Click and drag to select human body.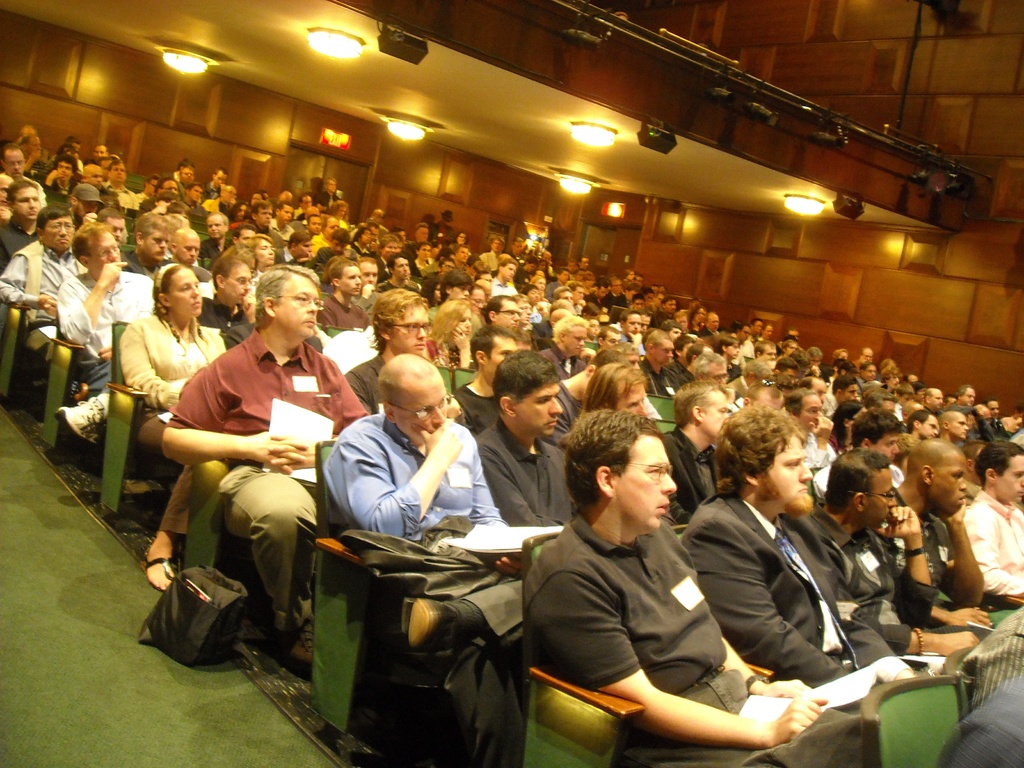
Selection: <bbox>410, 238, 435, 283</bbox>.
